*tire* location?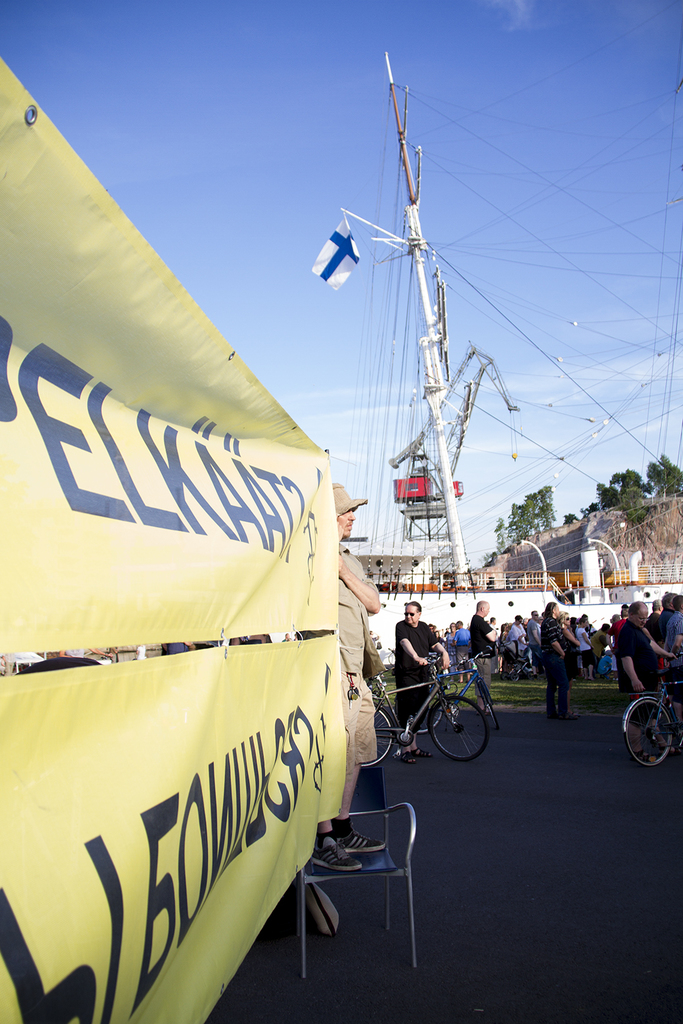
bbox=(507, 668, 523, 681)
